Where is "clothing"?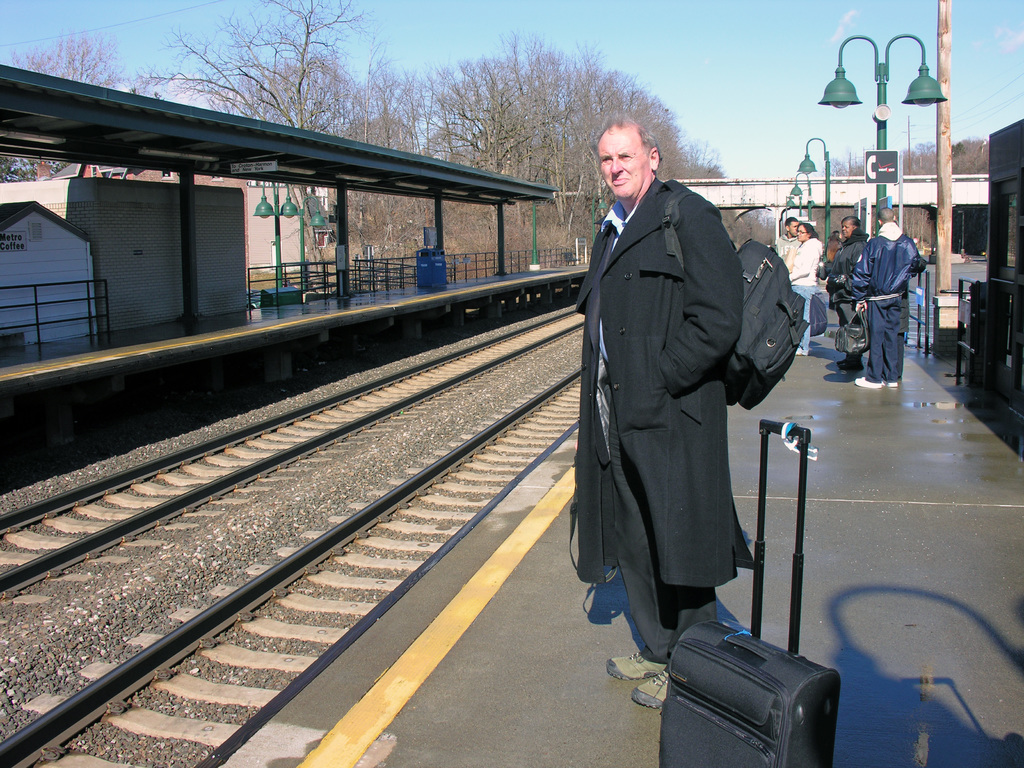
detection(778, 239, 819, 354).
